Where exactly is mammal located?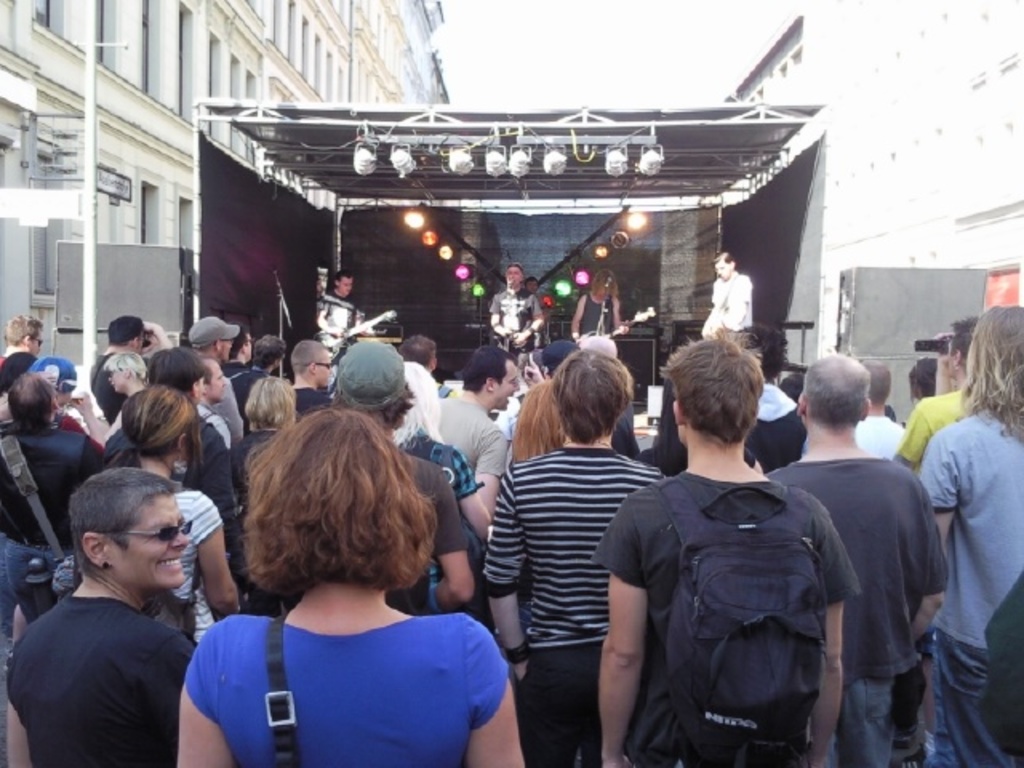
Its bounding box is (x1=101, y1=341, x2=242, y2=582).
